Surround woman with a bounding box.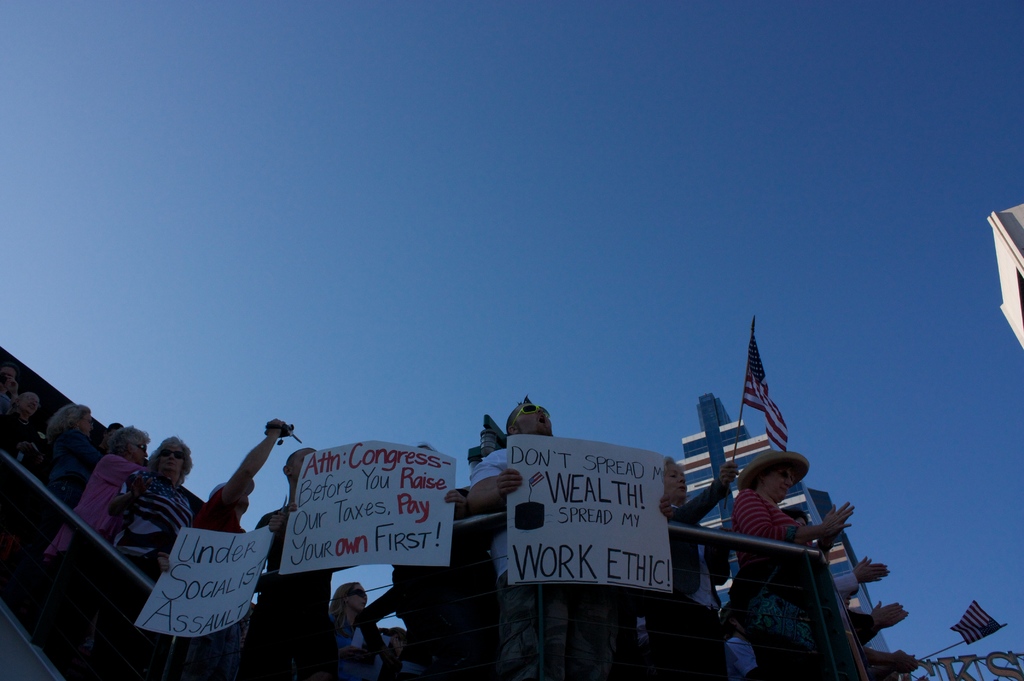
(x1=325, y1=573, x2=390, y2=680).
